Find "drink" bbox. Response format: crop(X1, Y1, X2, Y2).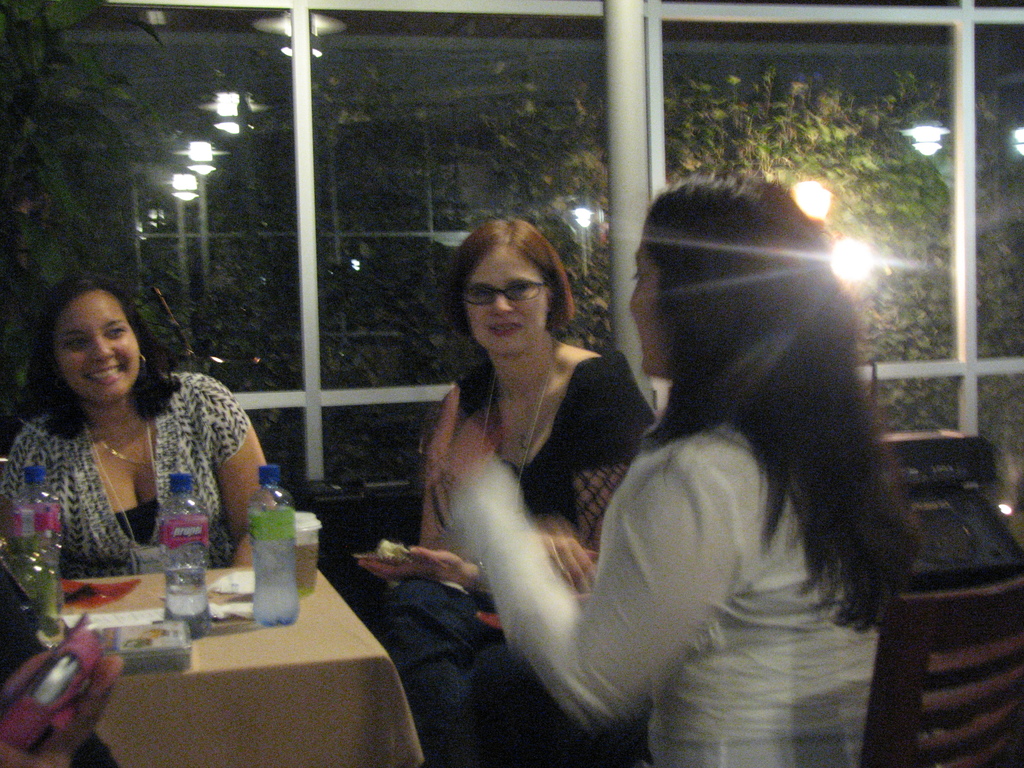
crop(13, 522, 68, 618).
